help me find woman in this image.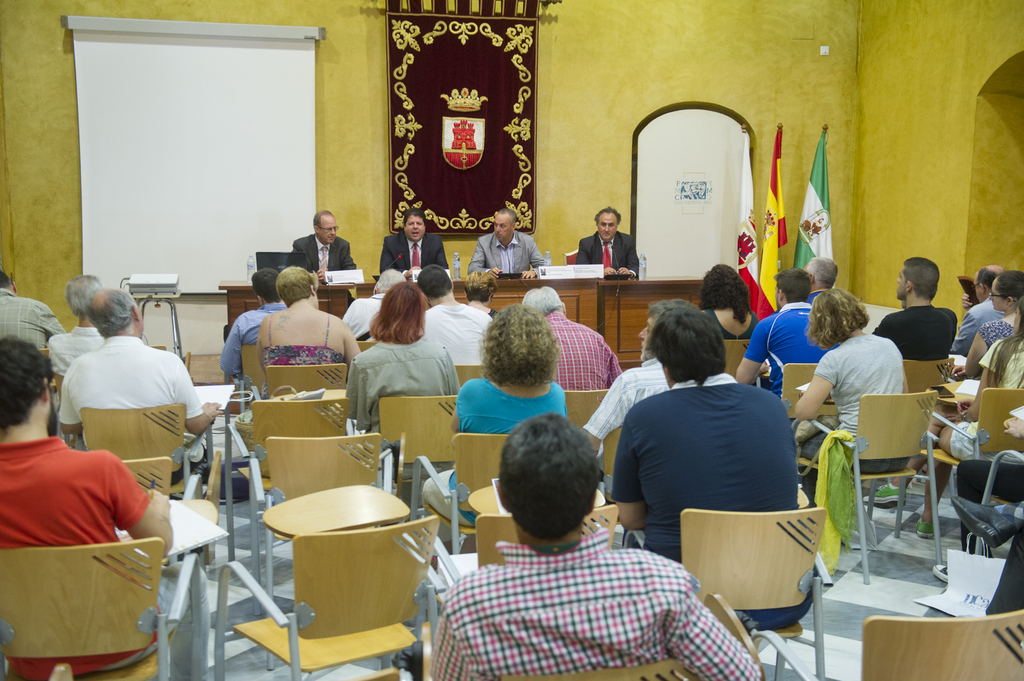
Found it: [952, 270, 1023, 380].
